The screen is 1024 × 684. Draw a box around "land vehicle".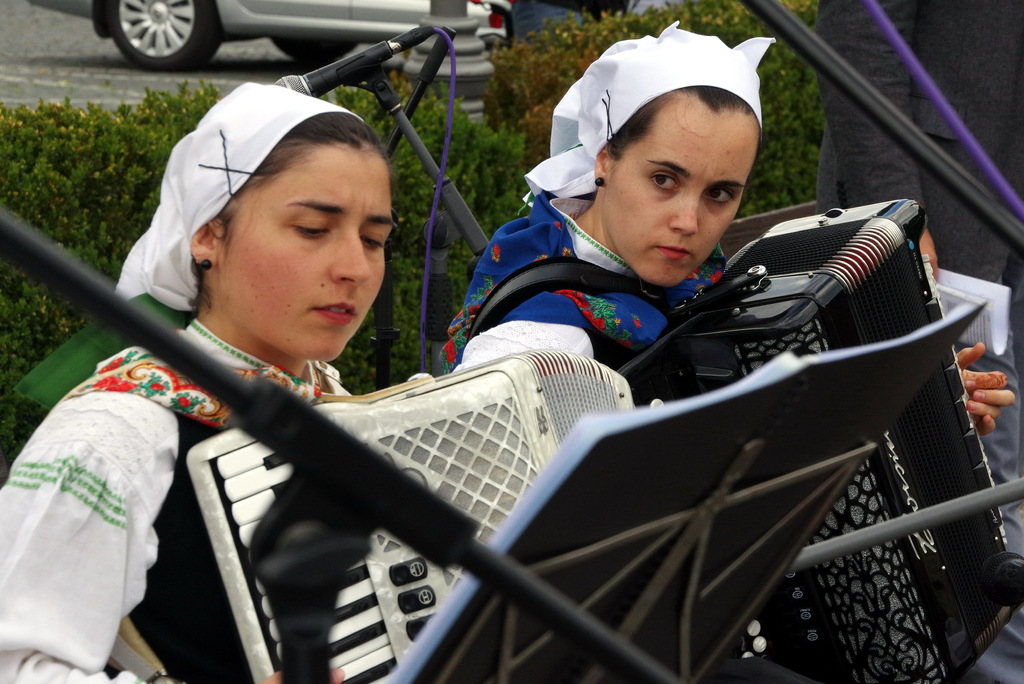
Rect(30, 0, 504, 67).
